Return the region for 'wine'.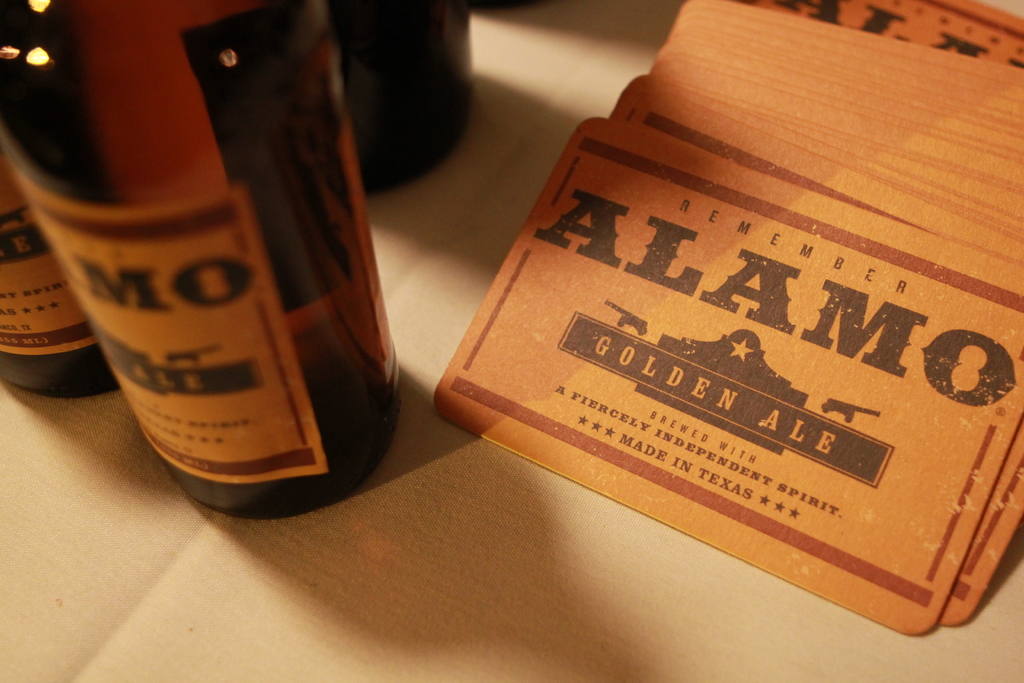
340/0/485/201.
